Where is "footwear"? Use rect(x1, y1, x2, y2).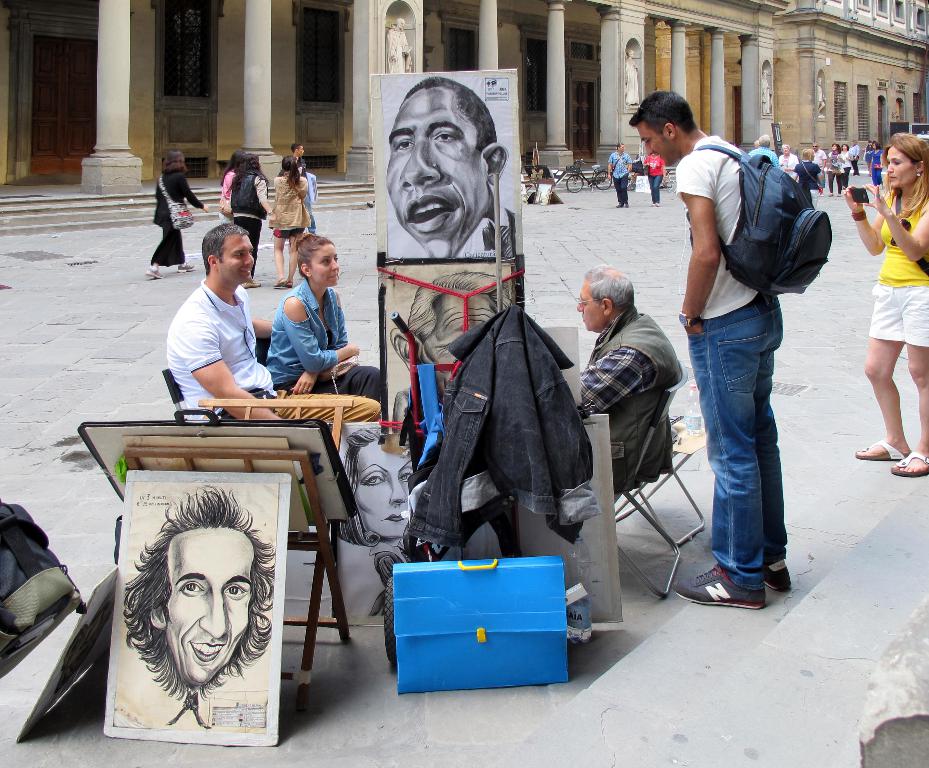
rect(885, 448, 928, 476).
